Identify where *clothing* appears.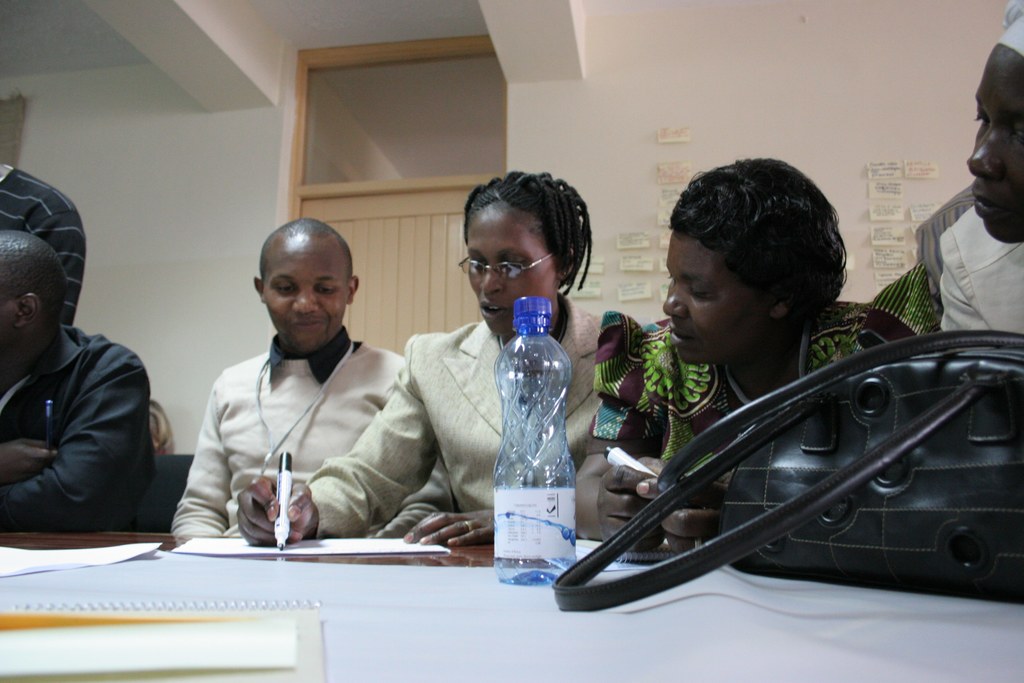
Appears at (left=593, top=303, right=913, bottom=514).
